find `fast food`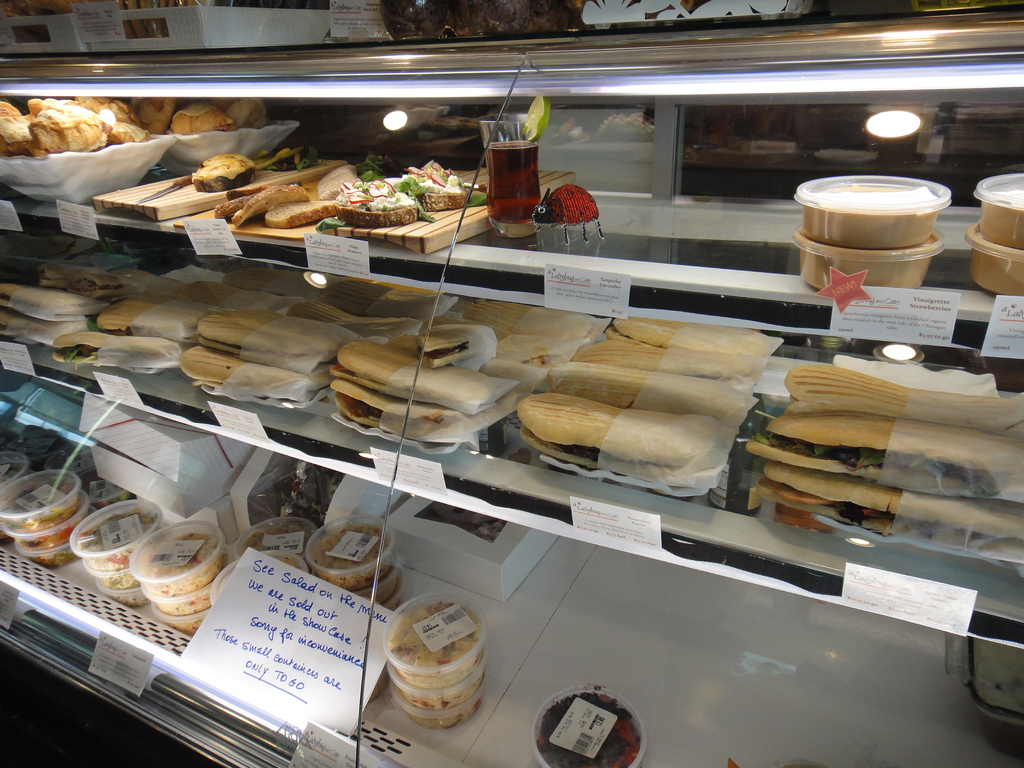
crop(0, 99, 151, 162)
